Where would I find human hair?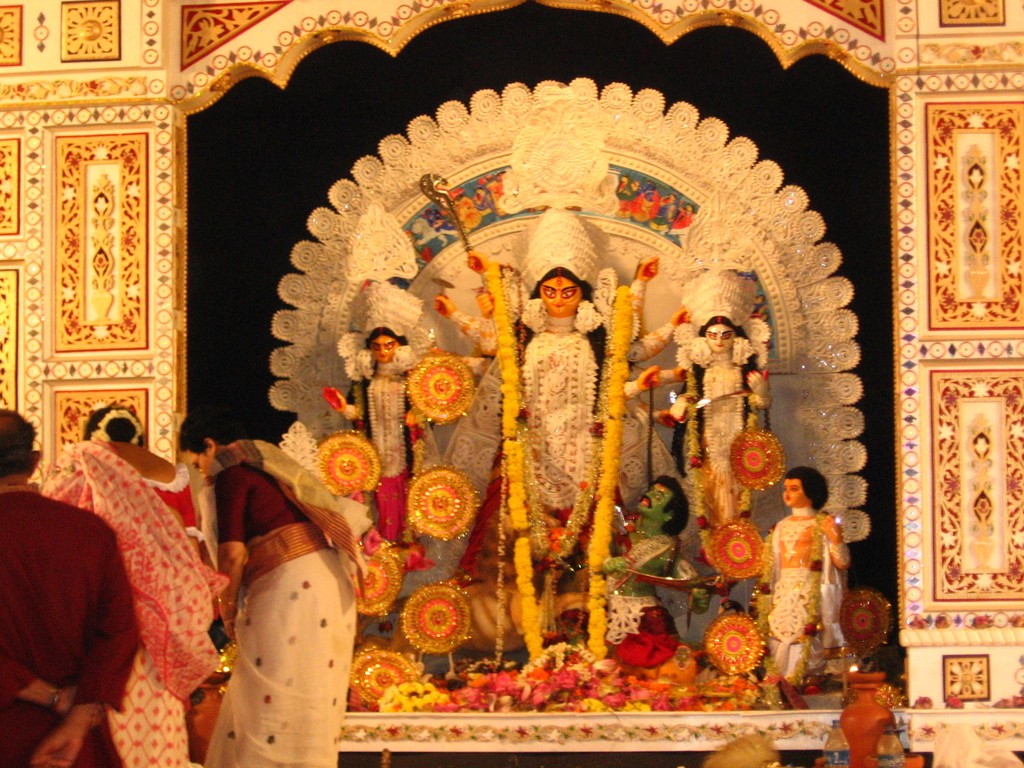
At (left=786, top=467, right=829, bottom=507).
